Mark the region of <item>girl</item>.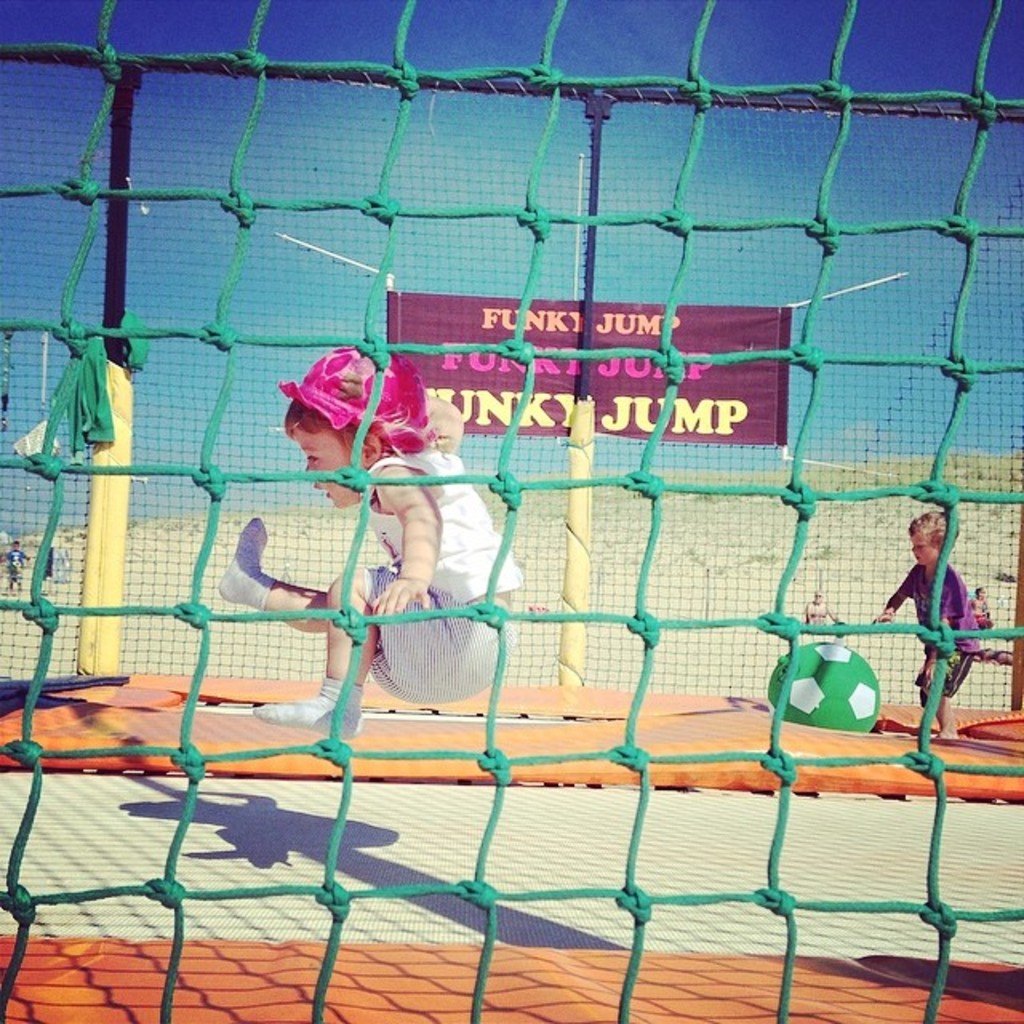
Region: {"left": 214, "top": 346, "right": 525, "bottom": 738}.
